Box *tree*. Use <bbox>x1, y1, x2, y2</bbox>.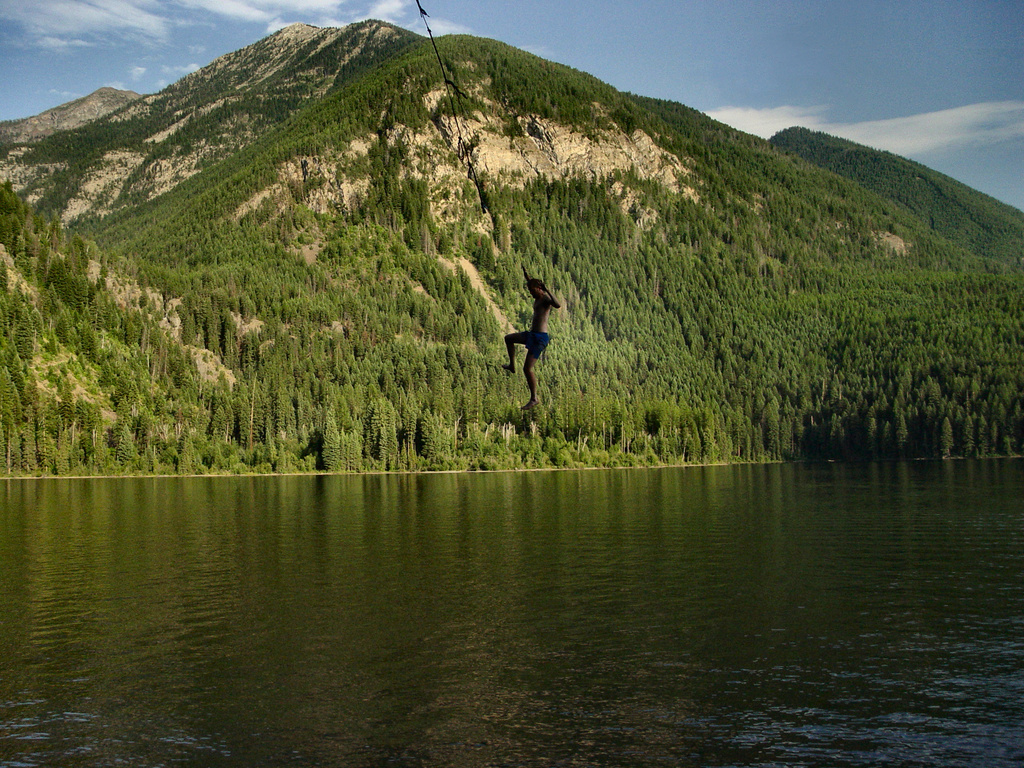
<bbox>319, 404, 343, 472</bbox>.
